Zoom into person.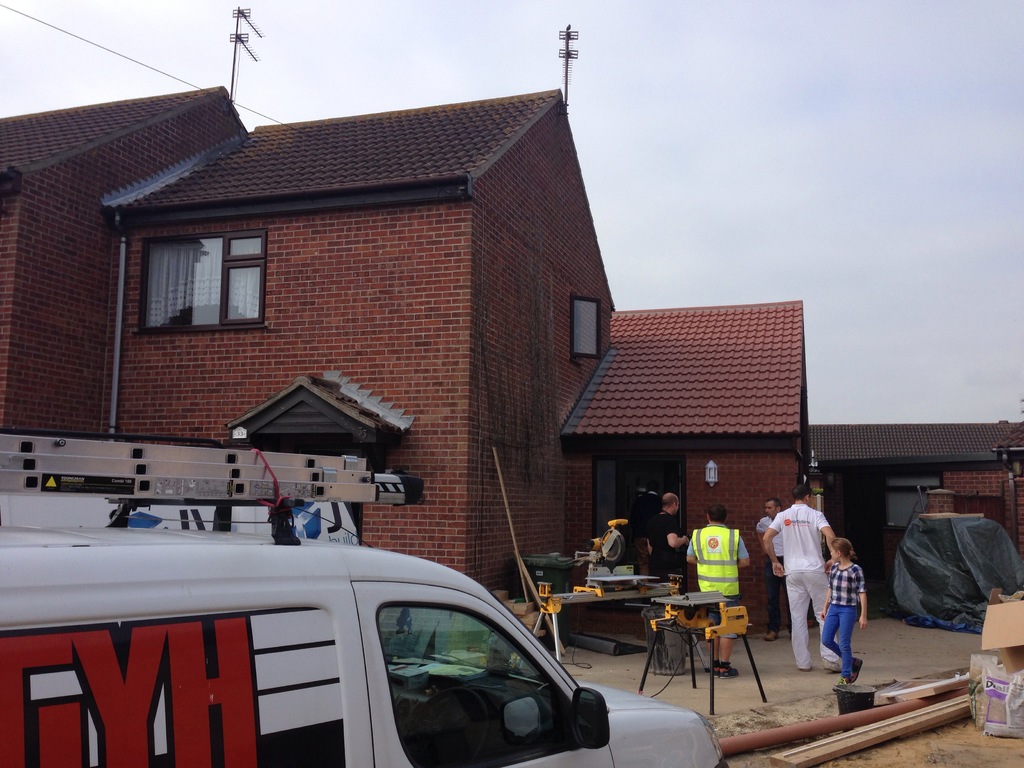
Zoom target: x1=755, y1=499, x2=791, y2=643.
